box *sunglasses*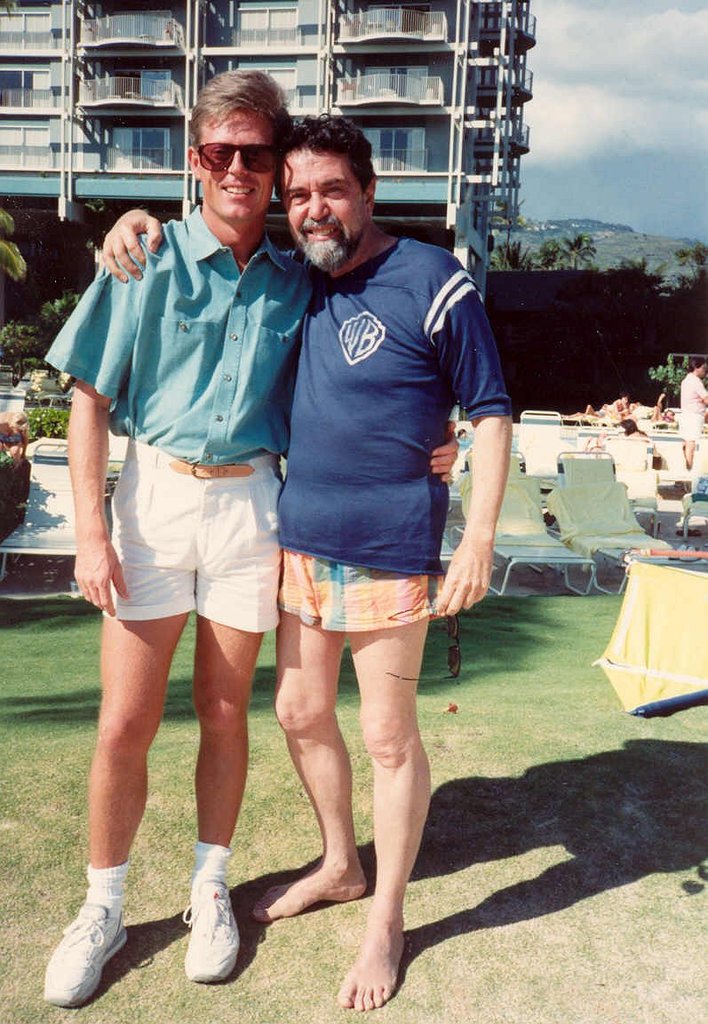
194, 147, 277, 171
